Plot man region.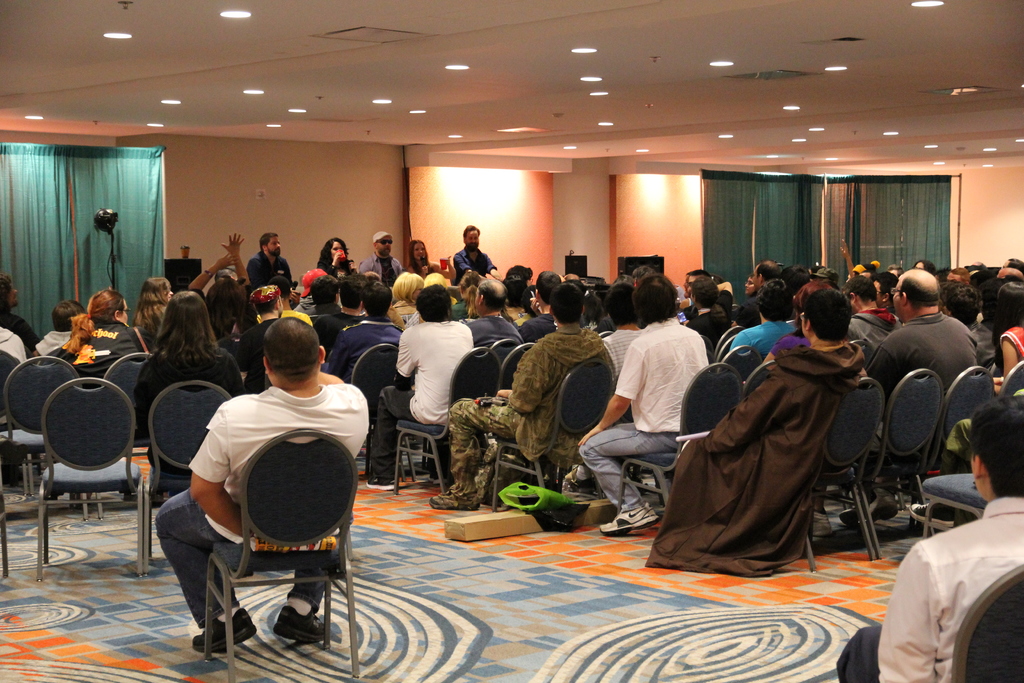
Plotted at bbox=(163, 305, 364, 646).
